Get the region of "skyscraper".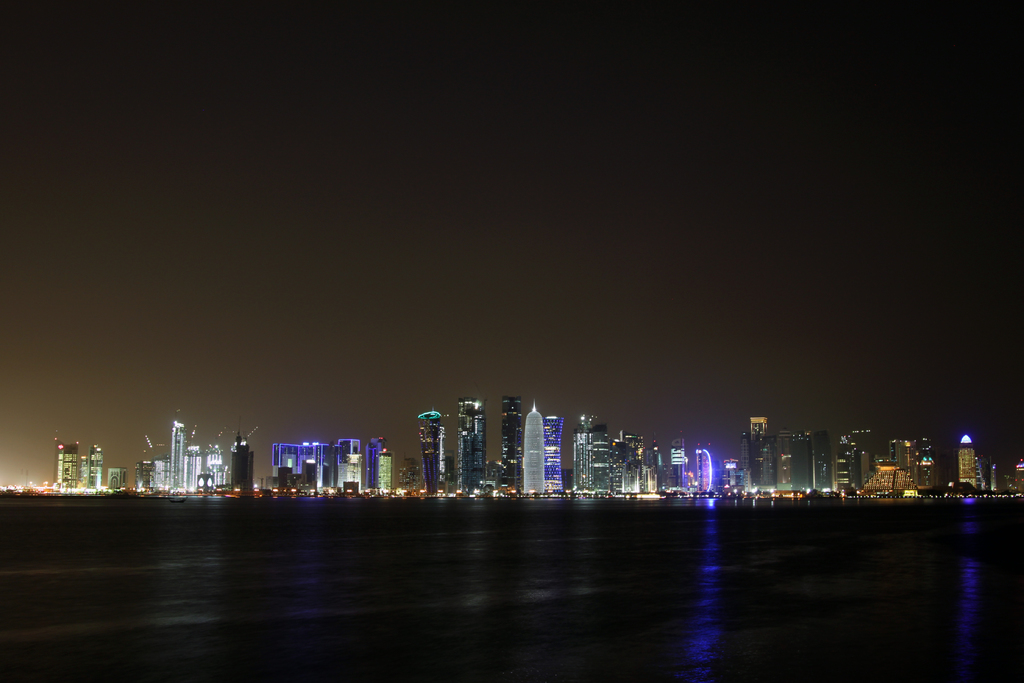
left=956, top=432, right=979, bottom=493.
